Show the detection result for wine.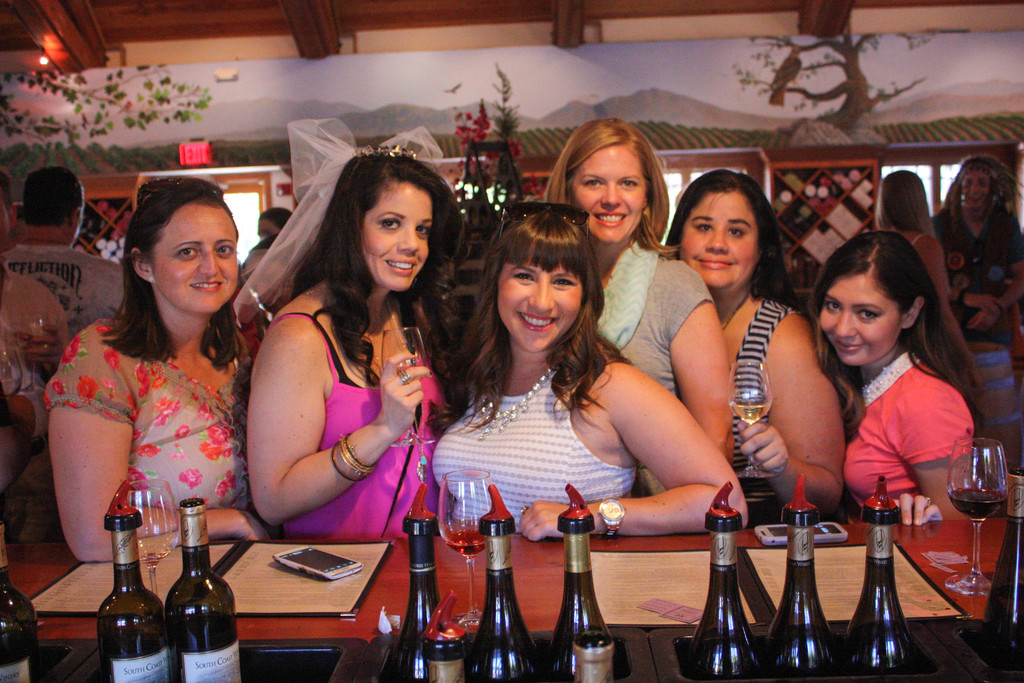
(475,487,534,682).
